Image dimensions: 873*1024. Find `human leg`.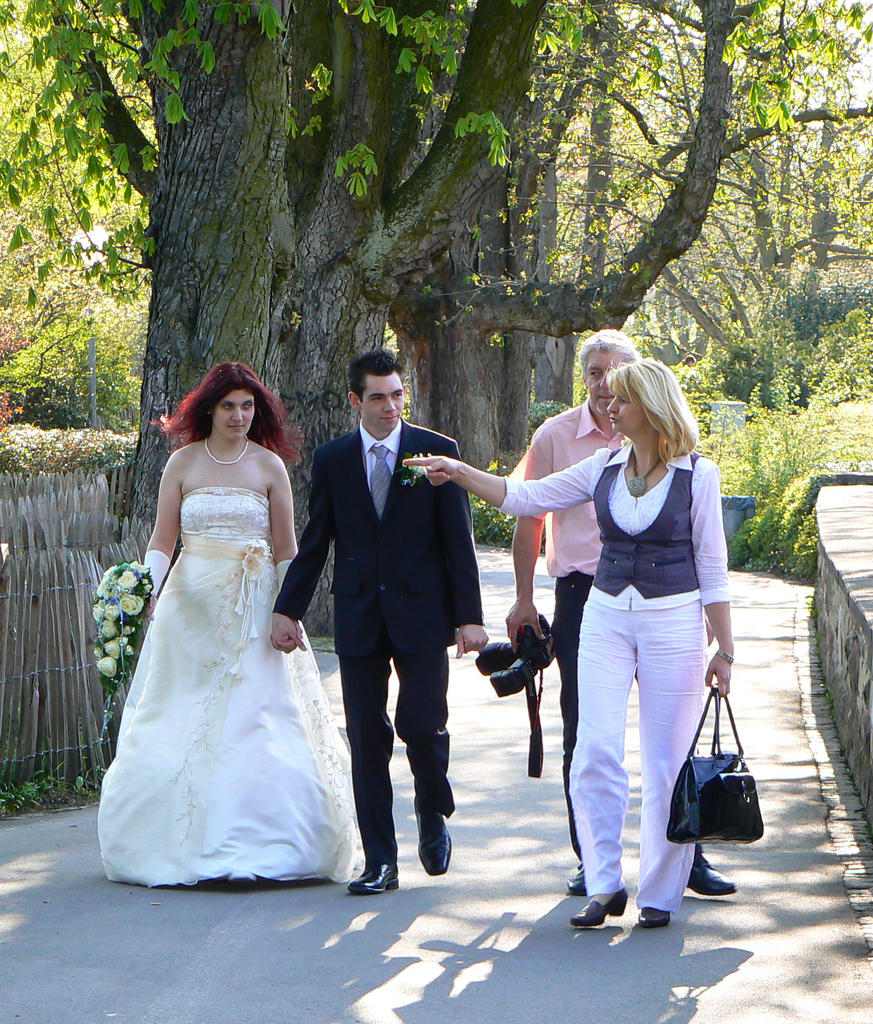
(340,604,394,891).
